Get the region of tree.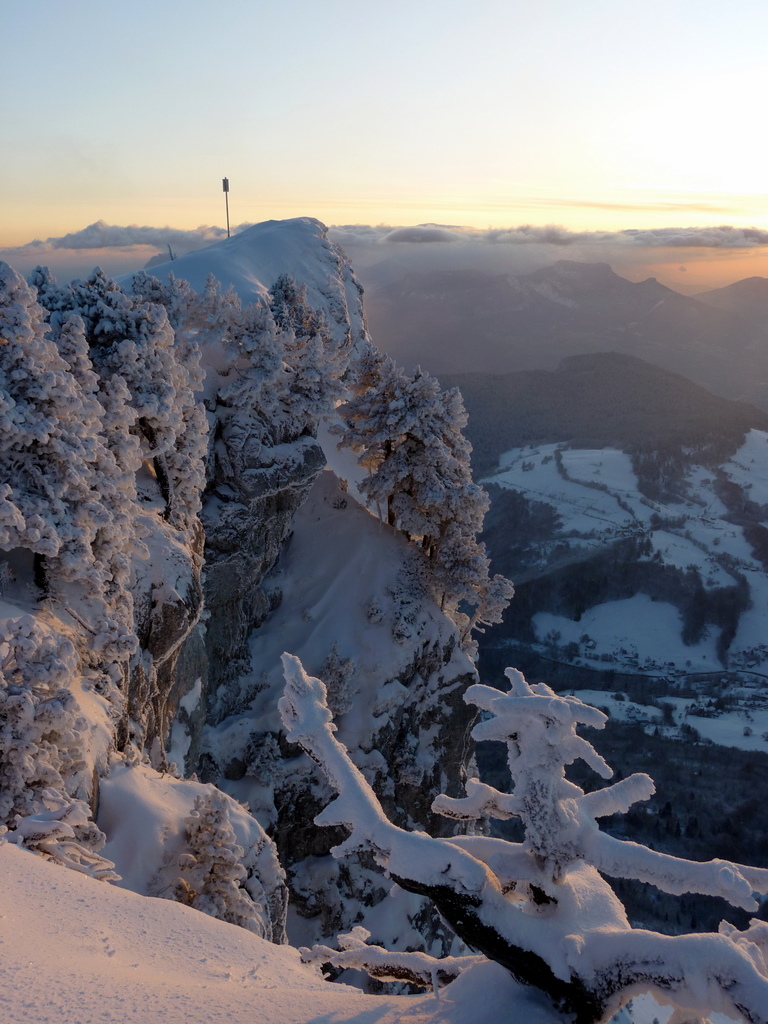
crop(124, 264, 191, 348).
